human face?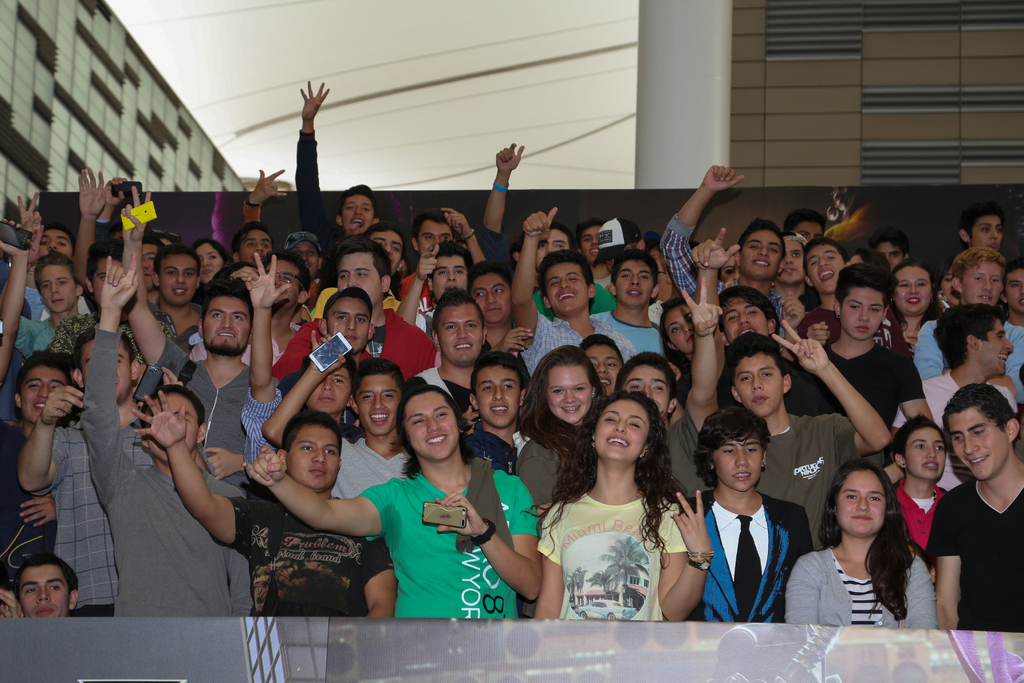
crop(535, 226, 573, 267)
